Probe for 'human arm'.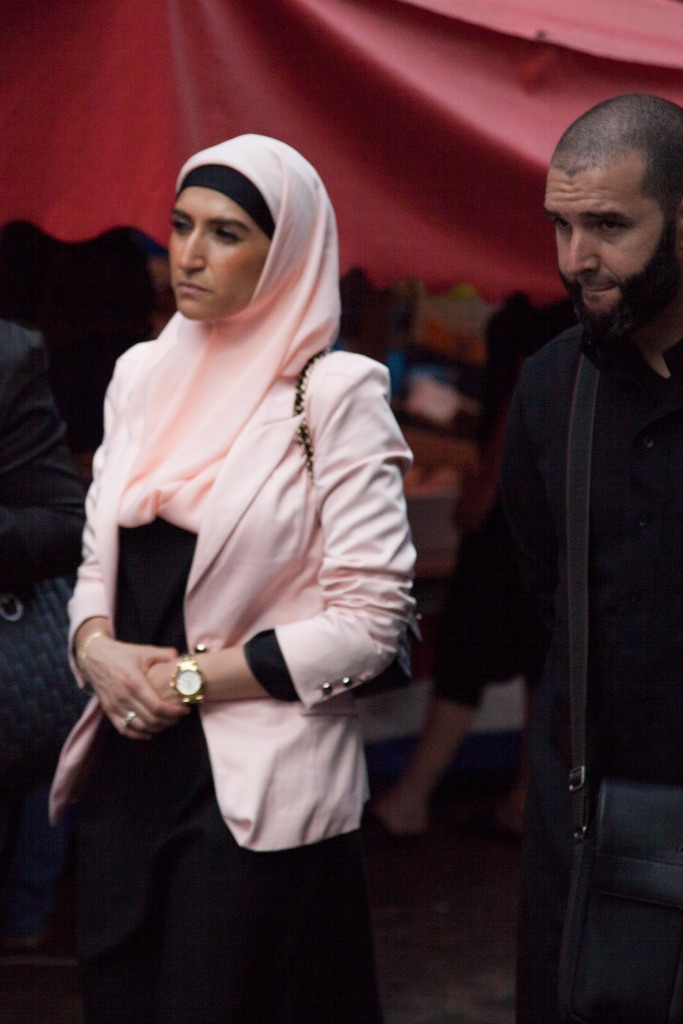
Probe result: <bbox>68, 356, 187, 740</bbox>.
